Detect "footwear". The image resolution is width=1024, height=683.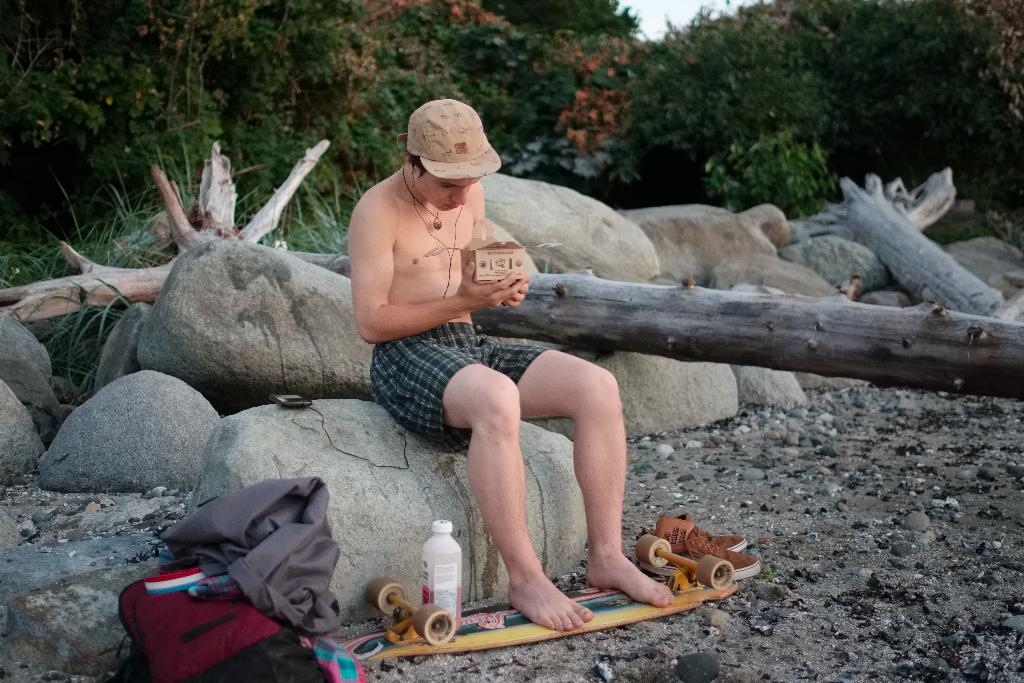
x1=649, y1=507, x2=748, y2=574.
